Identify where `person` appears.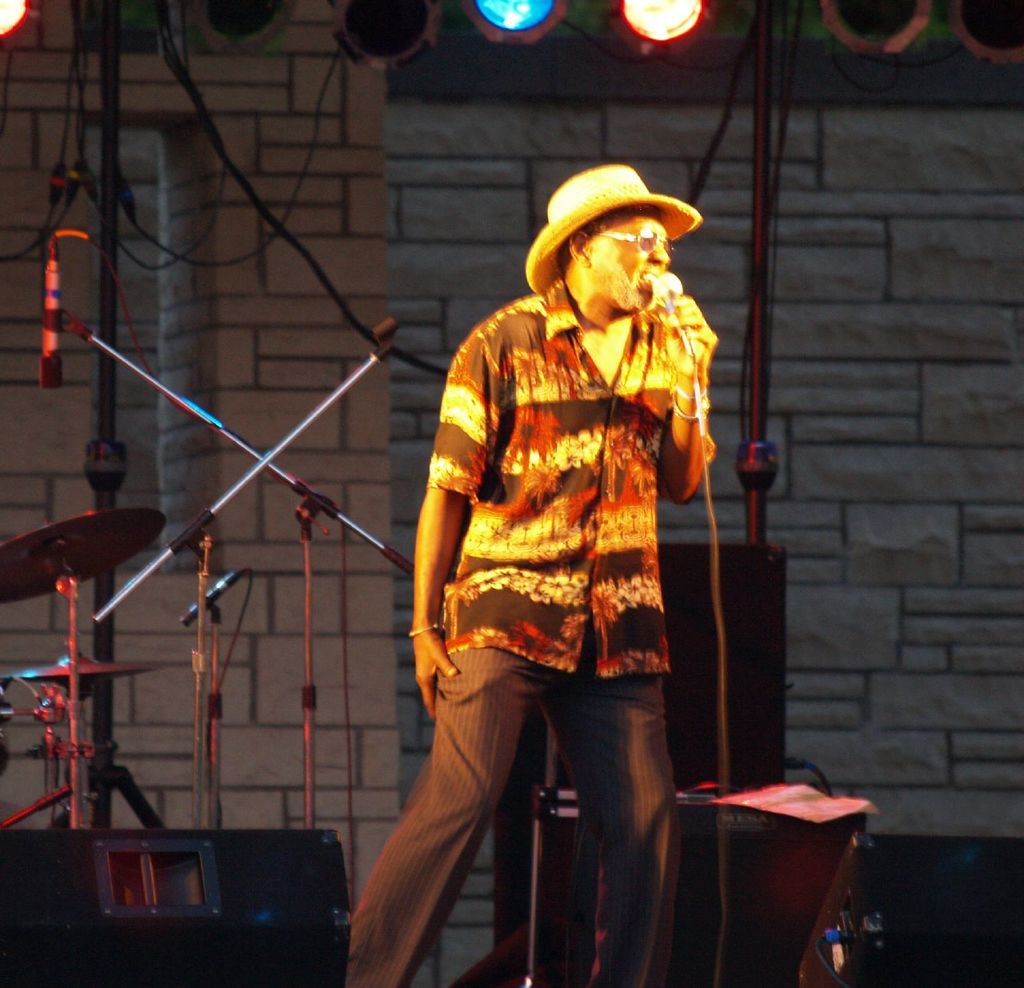
Appears at <region>338, 166, 722, 987</region>.
